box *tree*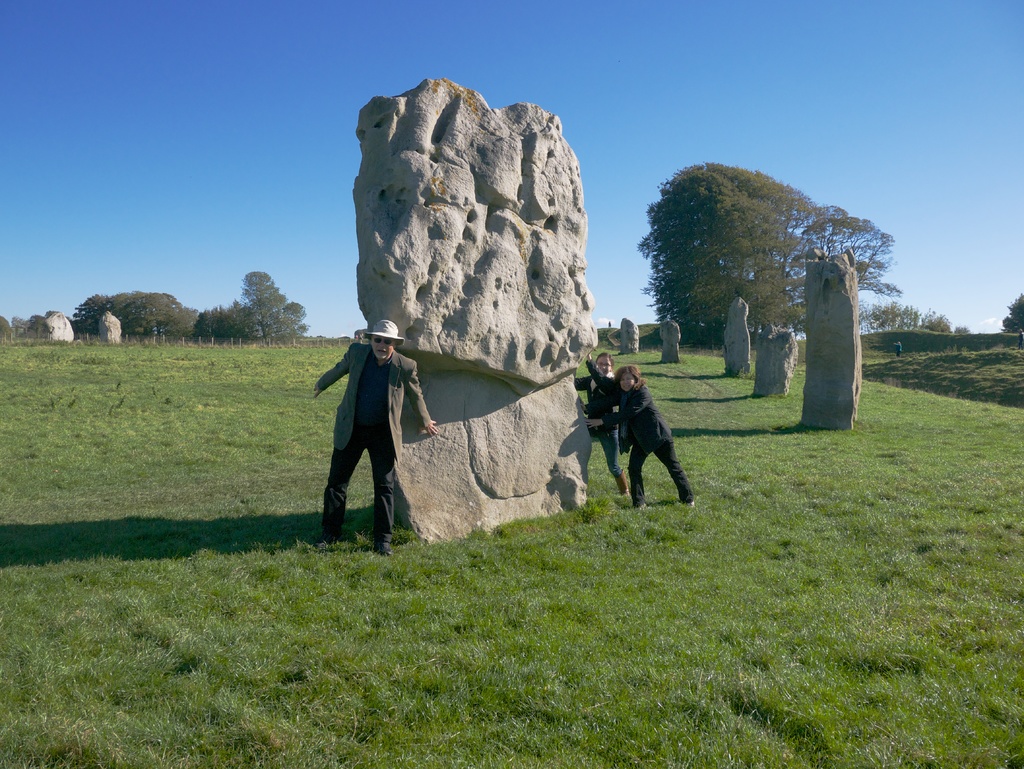
<region>993, 285, 1023, 330</region>
